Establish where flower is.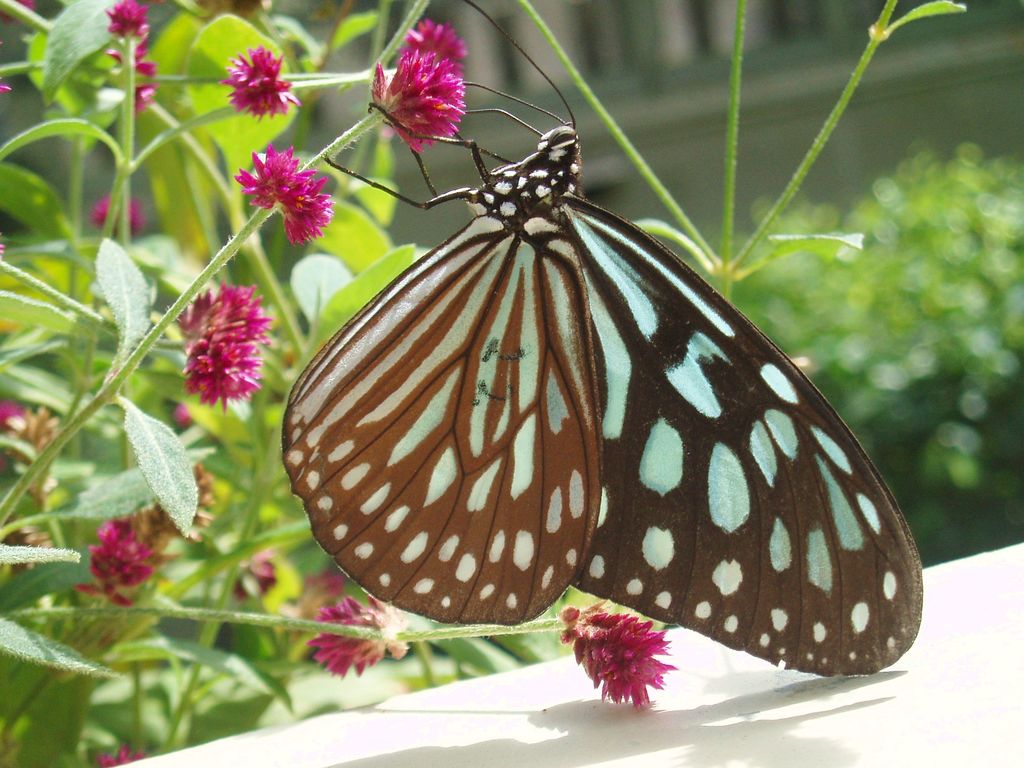
Established at detection(237, 545, 276, 593).
